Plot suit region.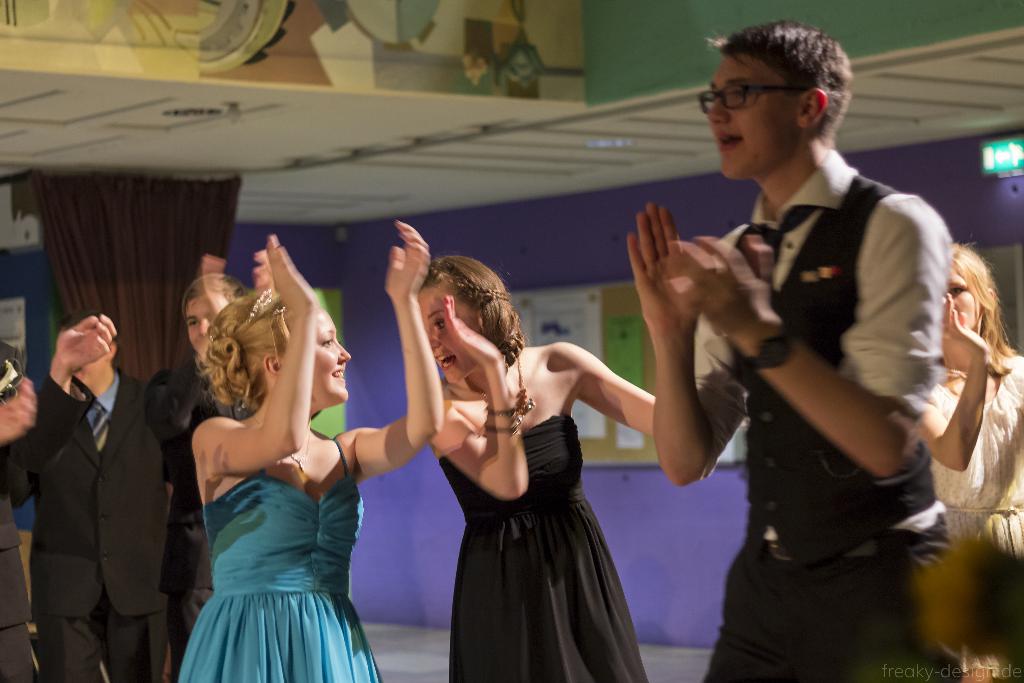
Plotted at select_region(15, 367, 172, 682).
